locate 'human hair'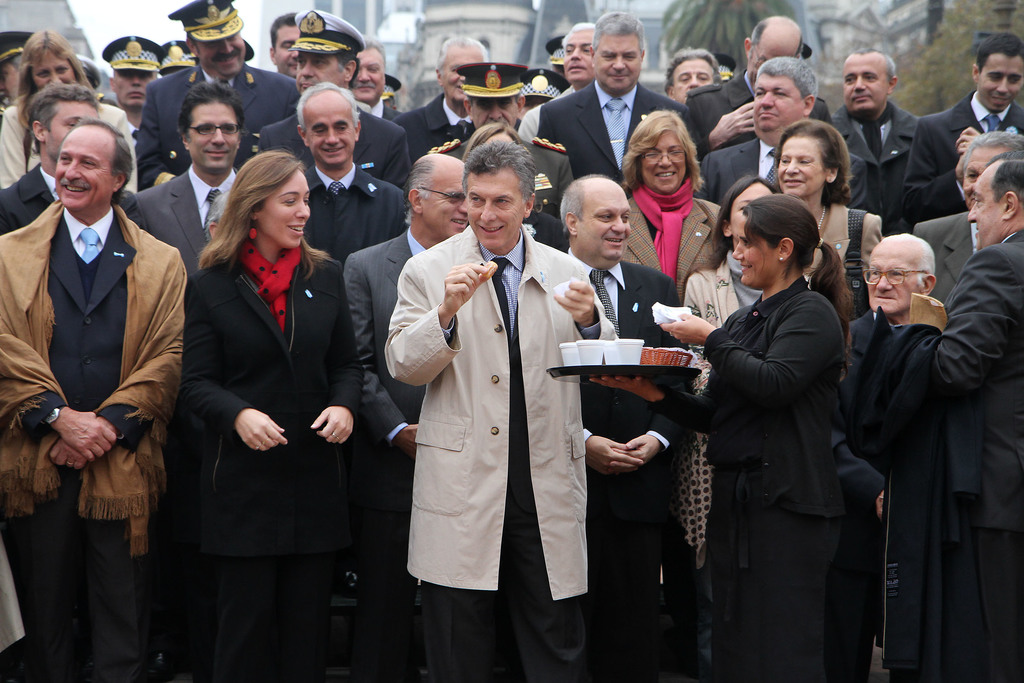
(left=619, top=107, right=706, bottom=194)
